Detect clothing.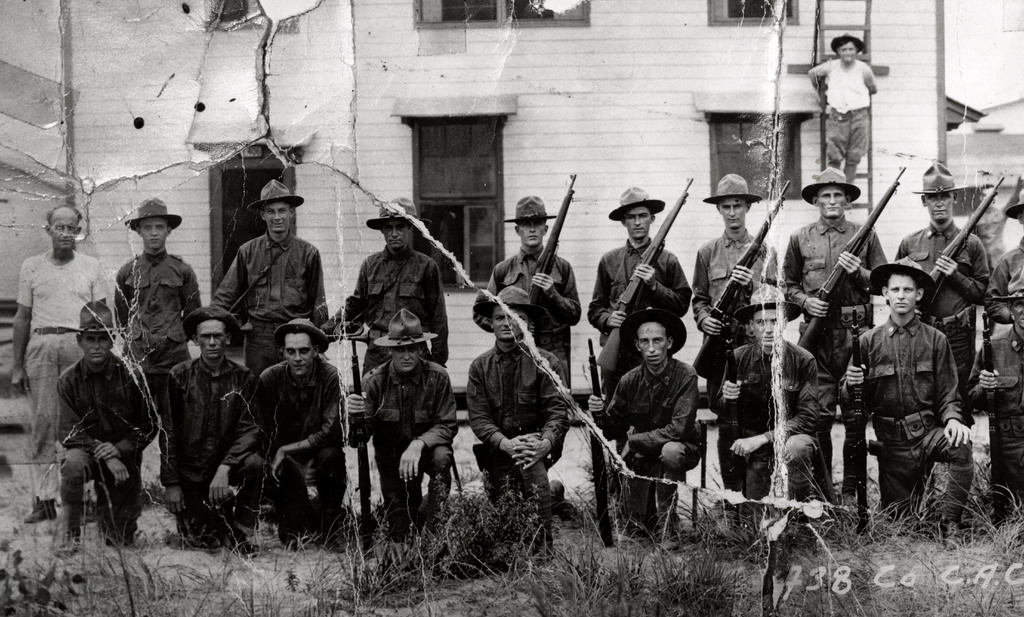
Detected at locate(979, 324, 1023, 529).
